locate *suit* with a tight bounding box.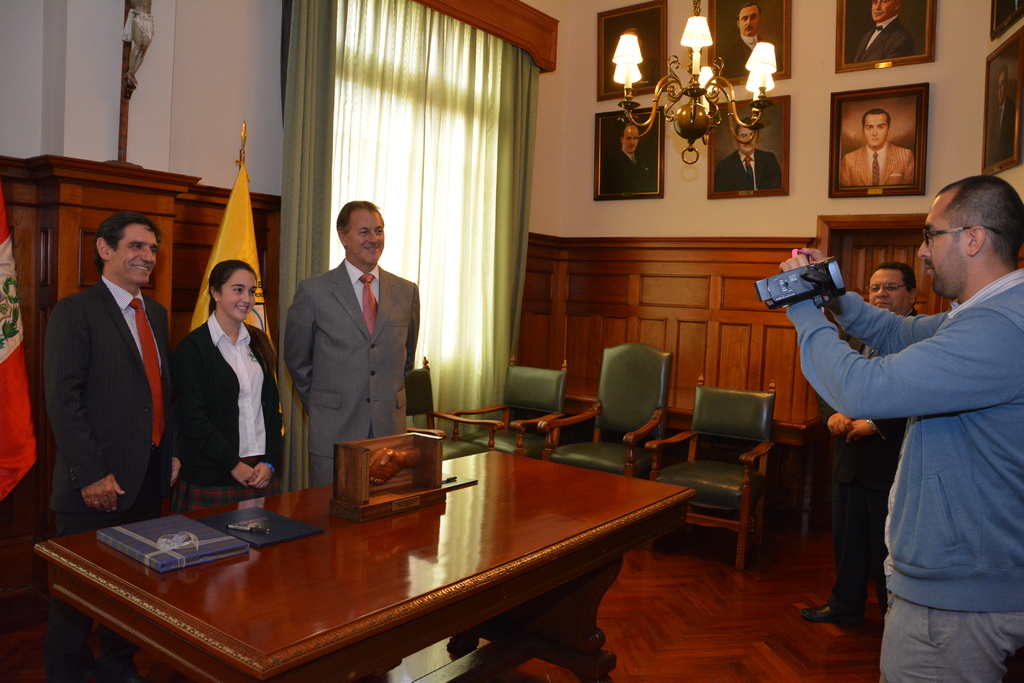
bbox=[811, 309, 913, 618].
